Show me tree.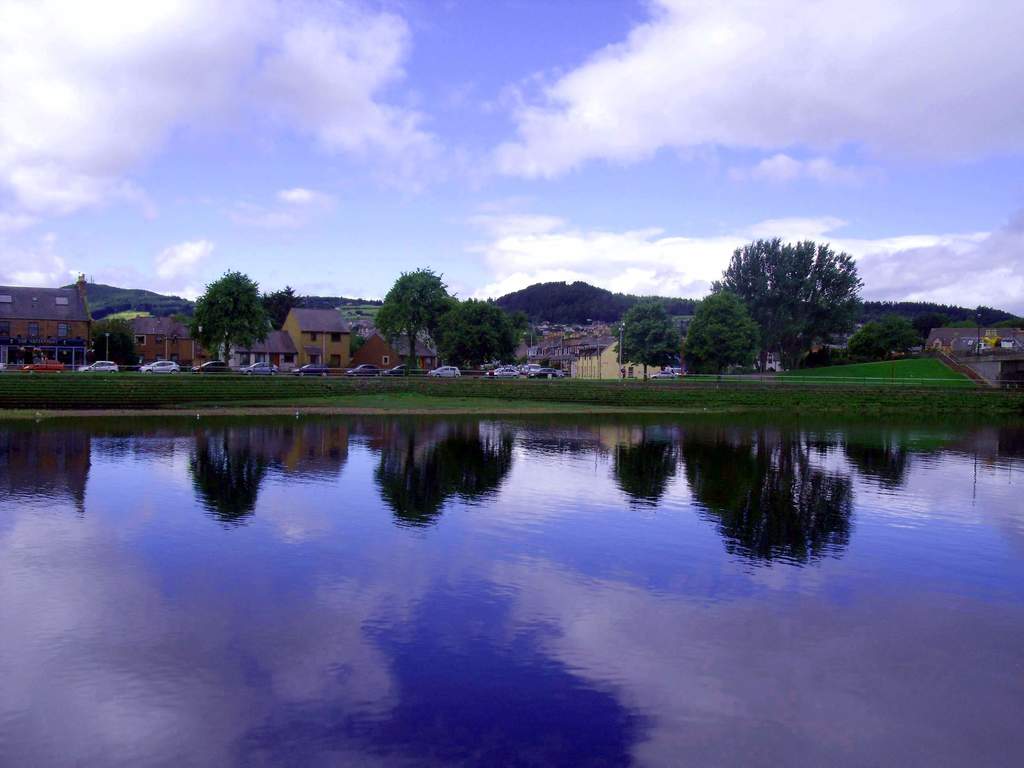
tree is here: box=[90, 314, 143, 378].
